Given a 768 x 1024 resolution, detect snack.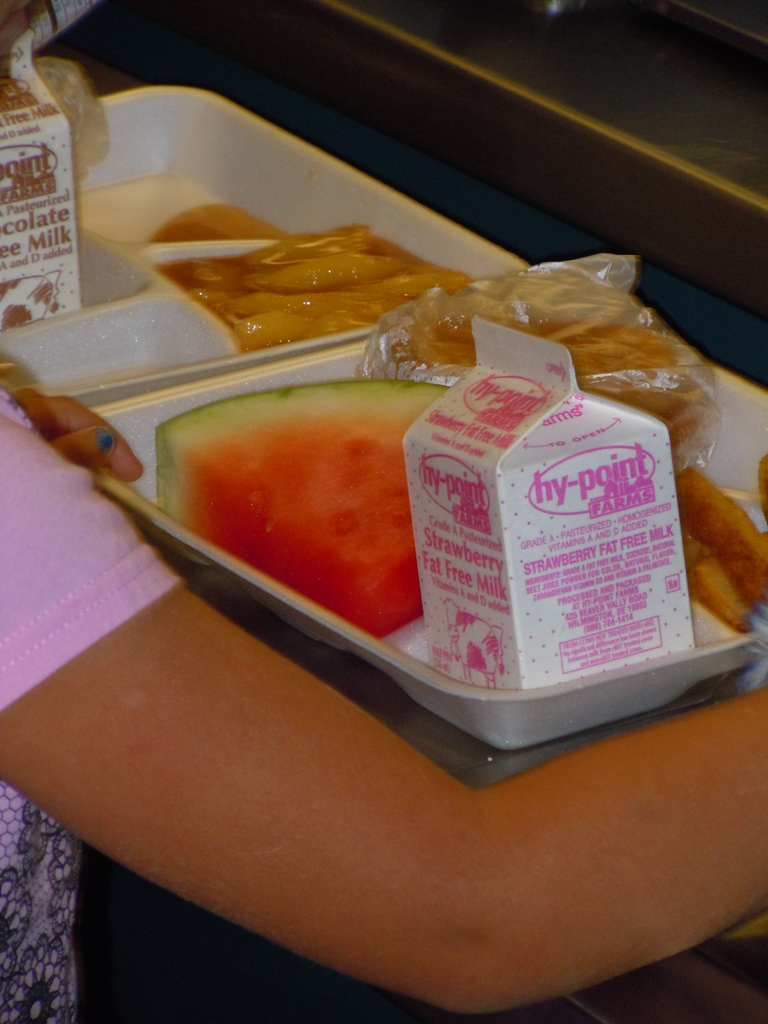
crop(391, 311, 708, 461).
